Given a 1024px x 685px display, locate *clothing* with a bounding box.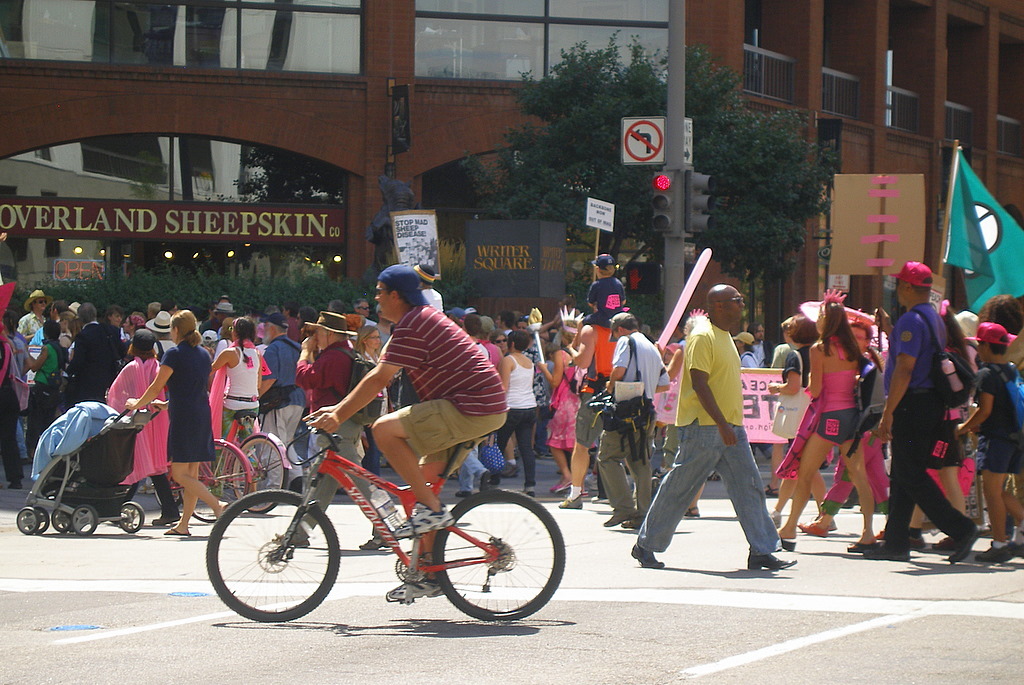
Located: <region>576, 327, 621, 451</region>.
